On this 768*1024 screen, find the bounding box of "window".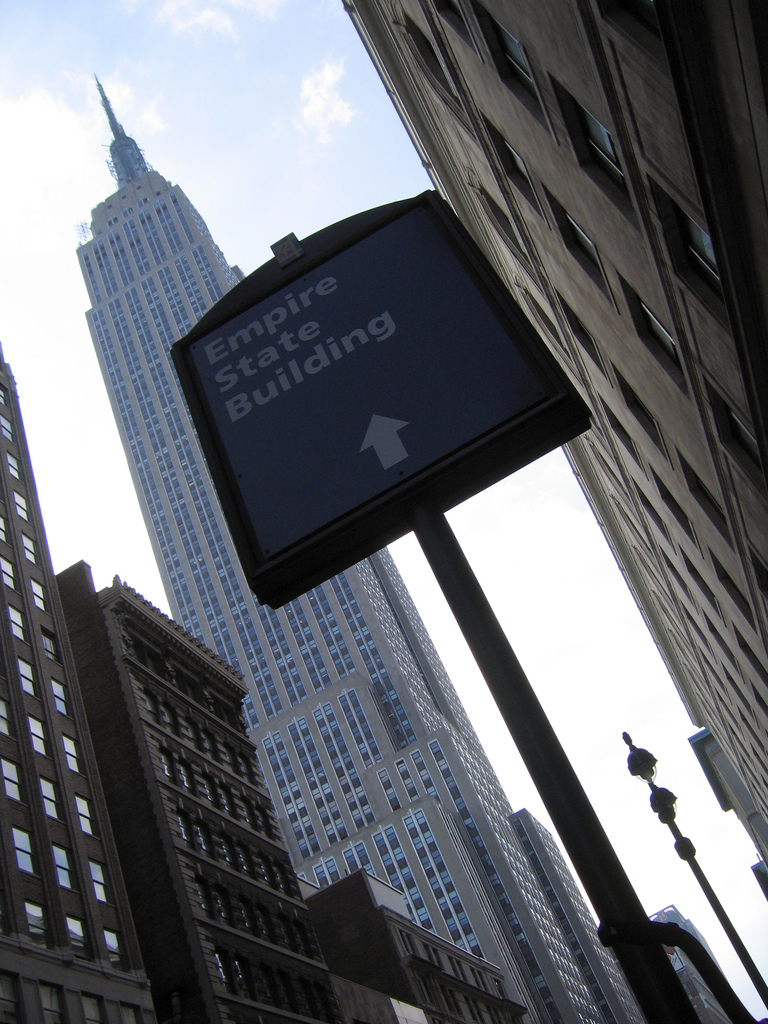
Bounding box: region(480, 194, 767, 818).
